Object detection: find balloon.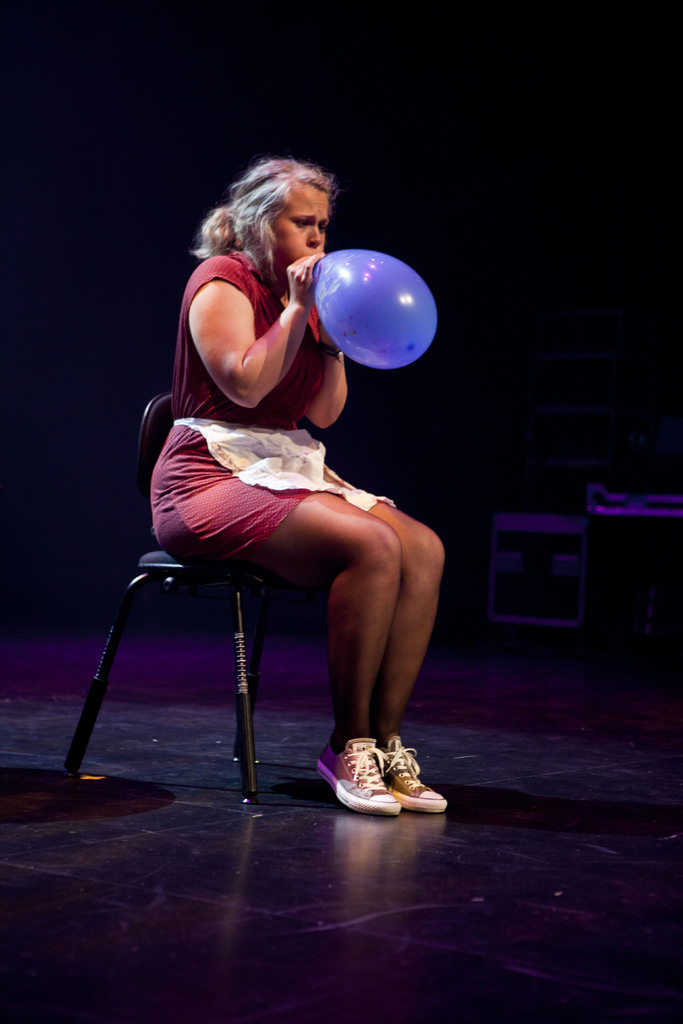
312:250:442:372.
